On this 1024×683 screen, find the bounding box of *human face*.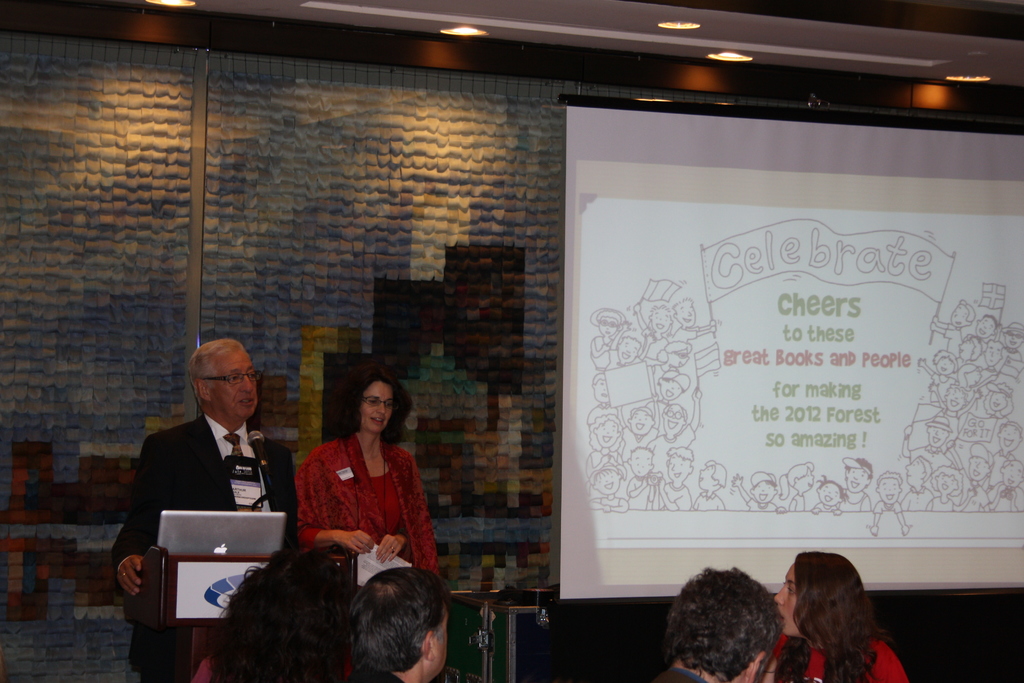
Bounding box: pyautogui.locateOnScreen(215, 347, 257, 418).
